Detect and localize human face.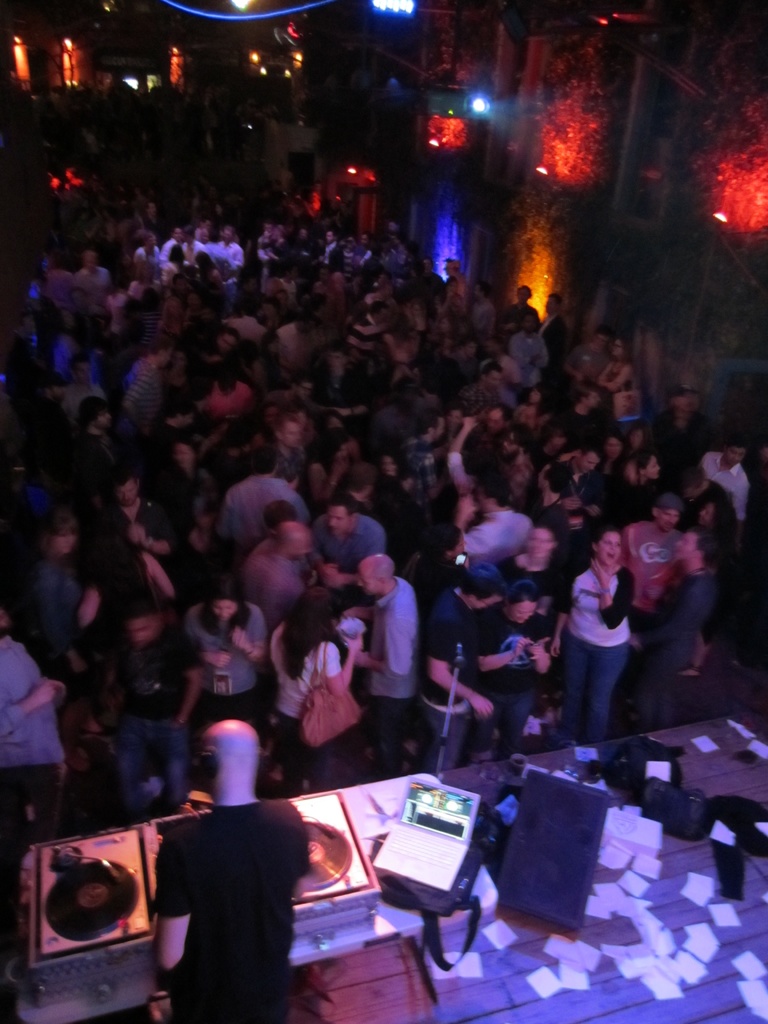
Localized at [618,398,632,417].
